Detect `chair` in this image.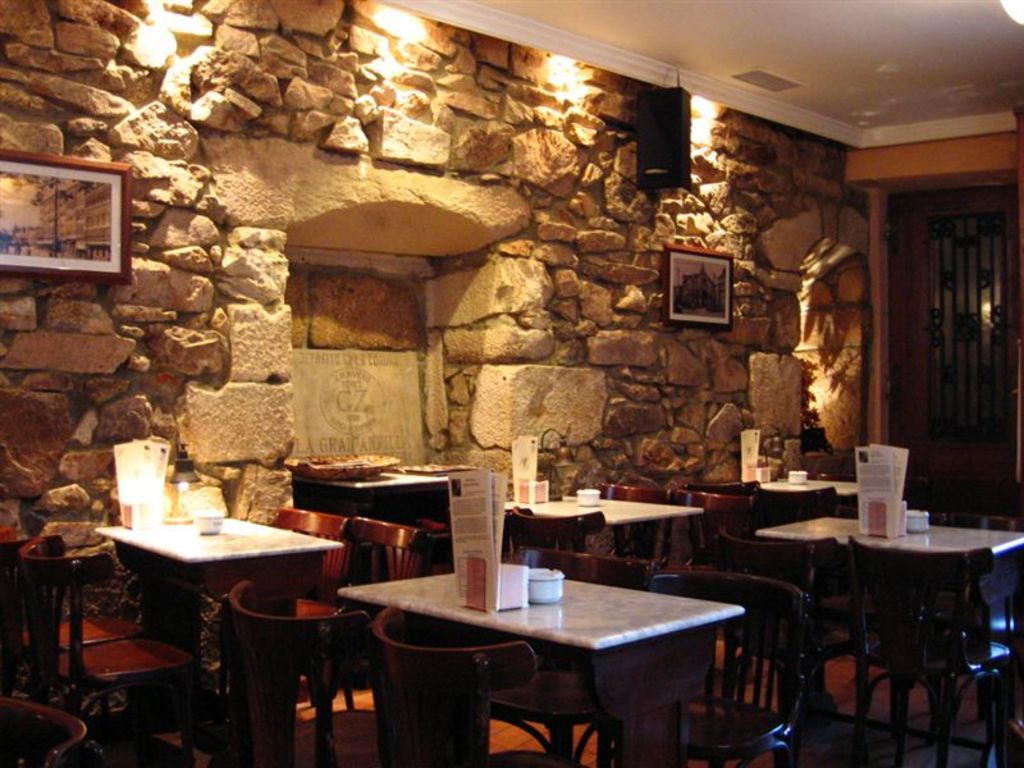
Detection: bbox=(10, 535, 220, 767).
